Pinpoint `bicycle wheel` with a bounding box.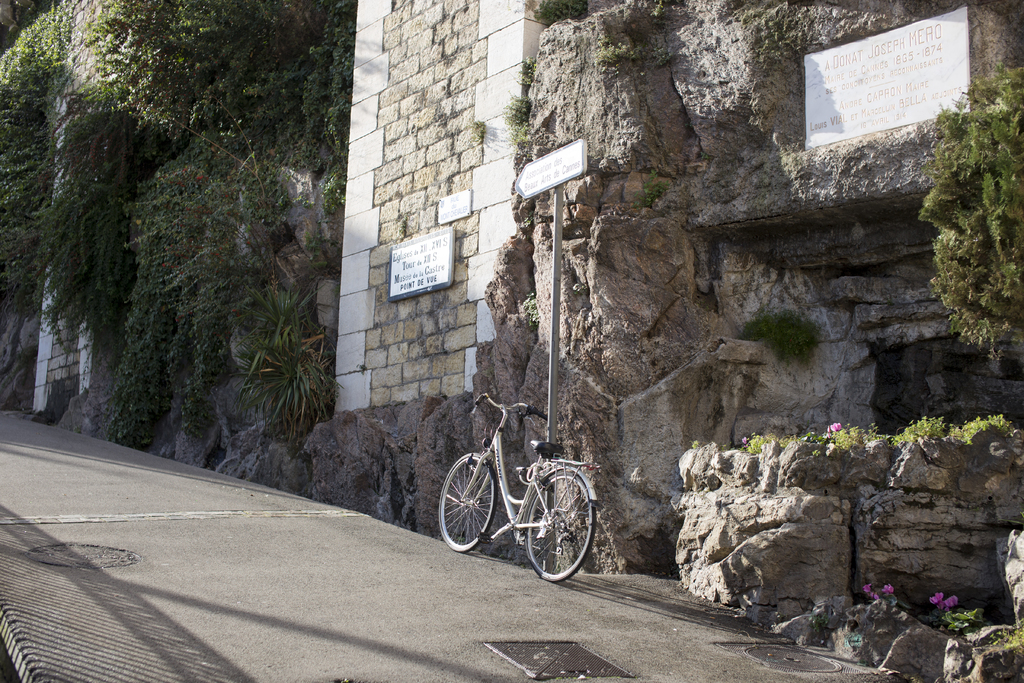
<region>436, 449, 494, 557</region>.
